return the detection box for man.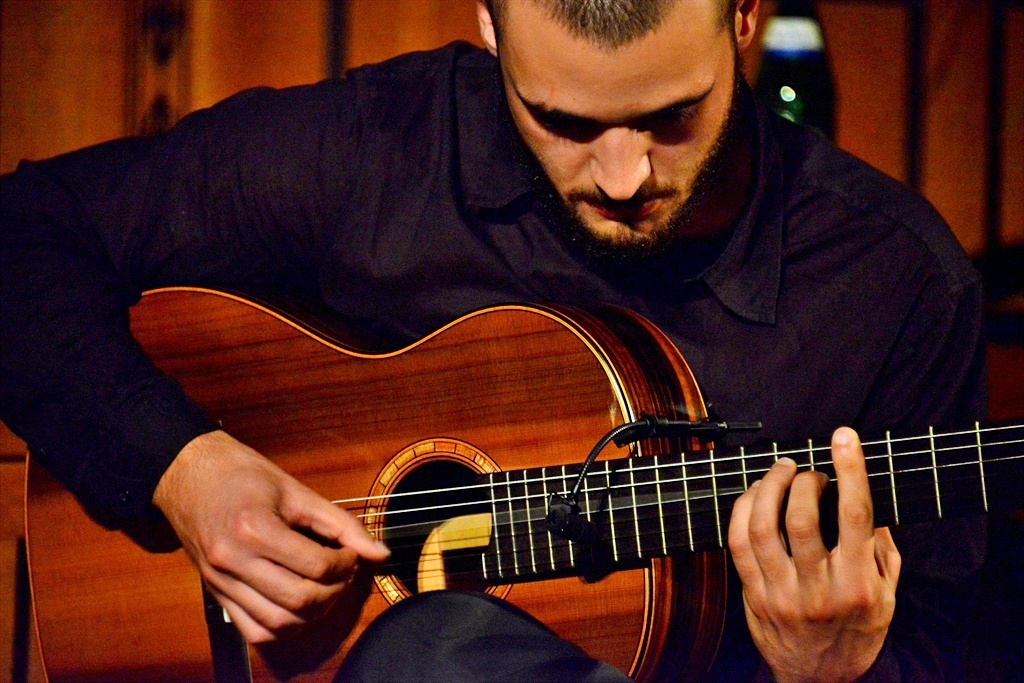
pyautogui.locateOnScreen(0, 0, 1023, 682).
